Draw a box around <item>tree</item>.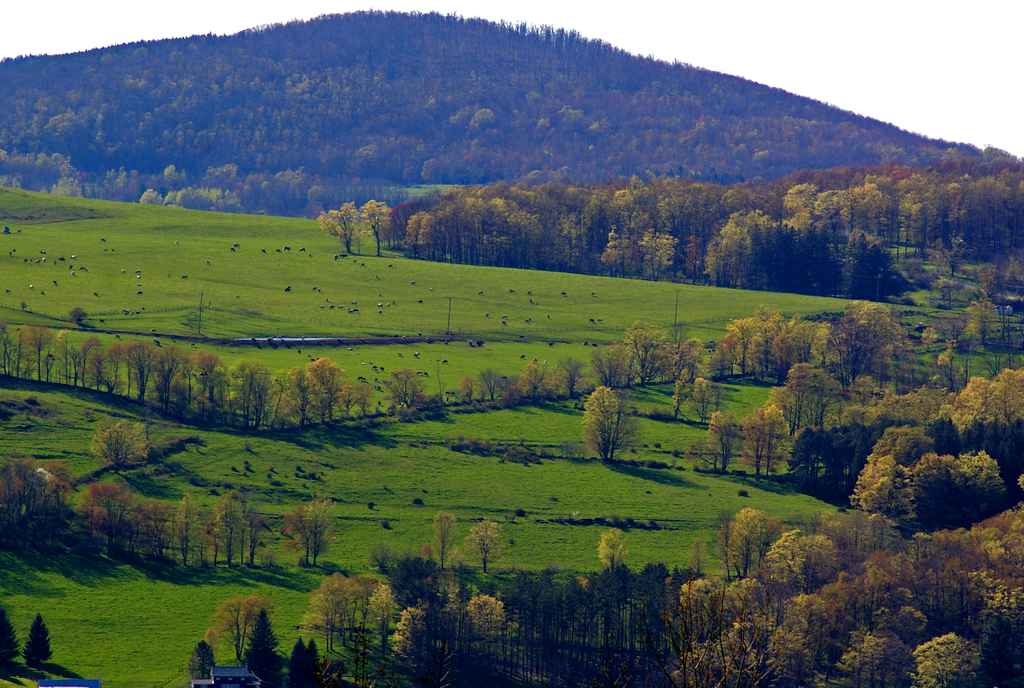
[161, 344, 195, 419].
